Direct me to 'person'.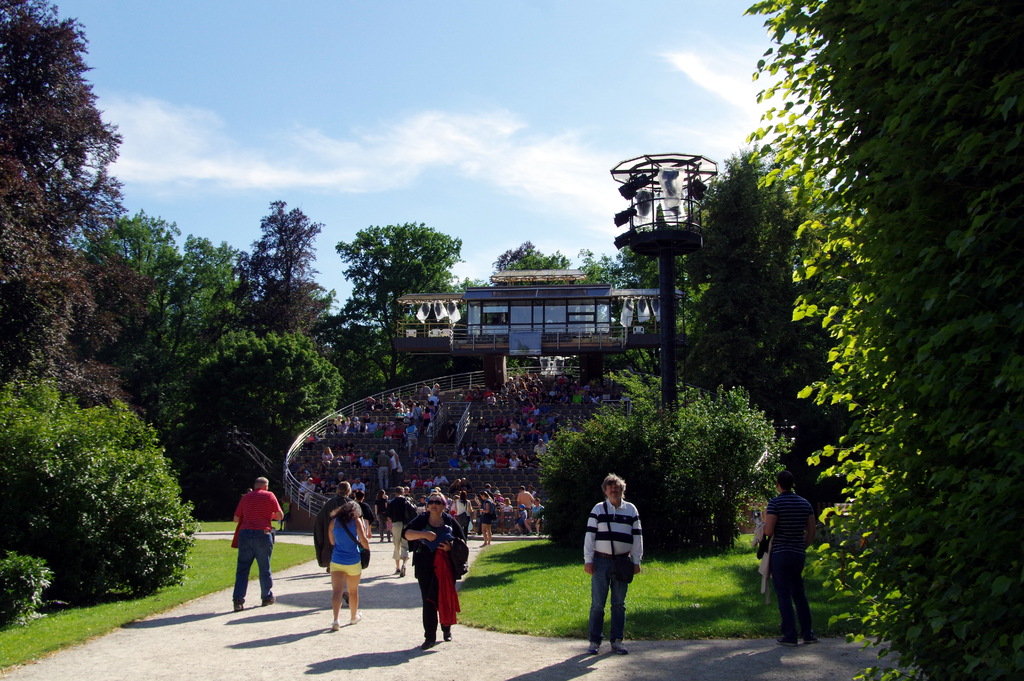
Direction: bbox=[479, 490, 496, 544].
